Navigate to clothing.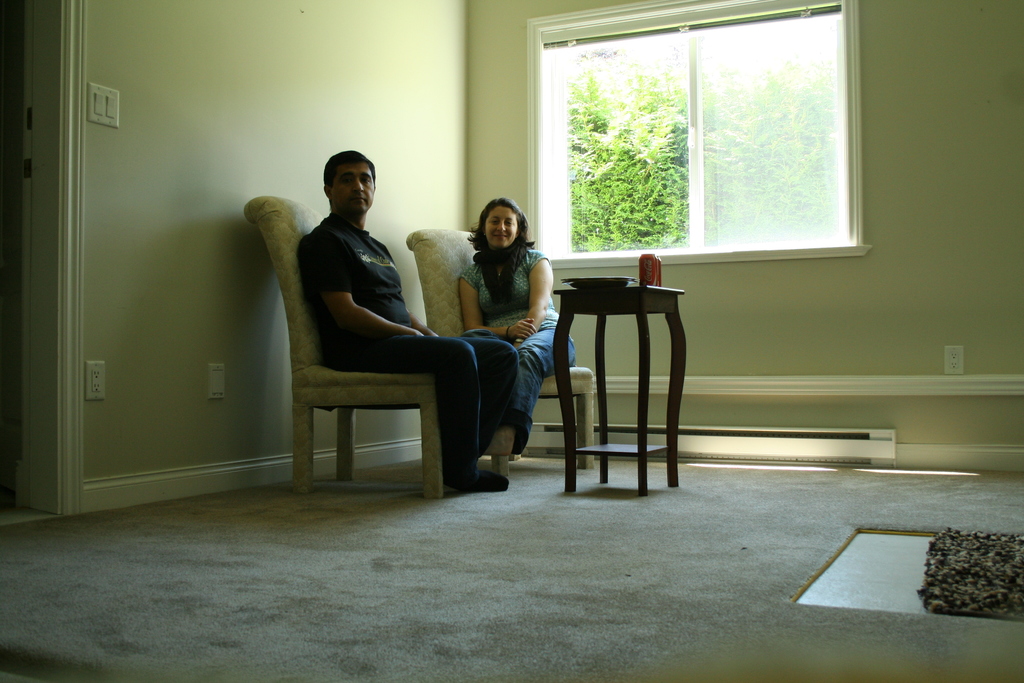
Navigation target: pyautogui.locateOnScreen(459, 247, 575, 454).
